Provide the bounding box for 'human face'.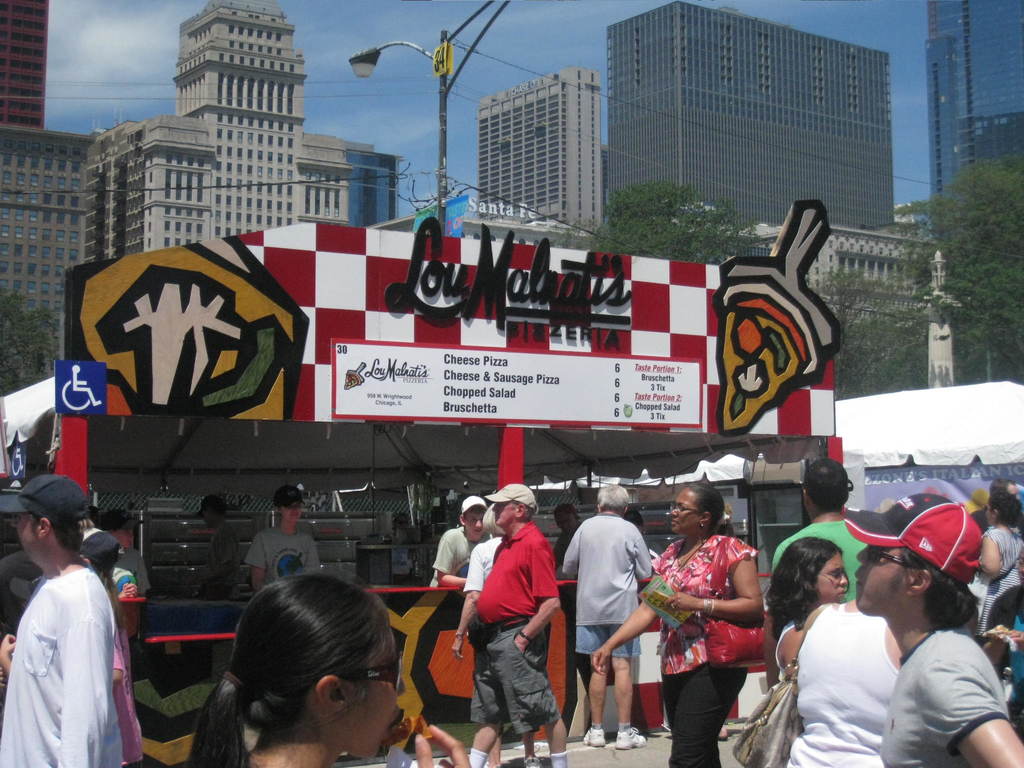
select_region(467, 514, 483, 540).
